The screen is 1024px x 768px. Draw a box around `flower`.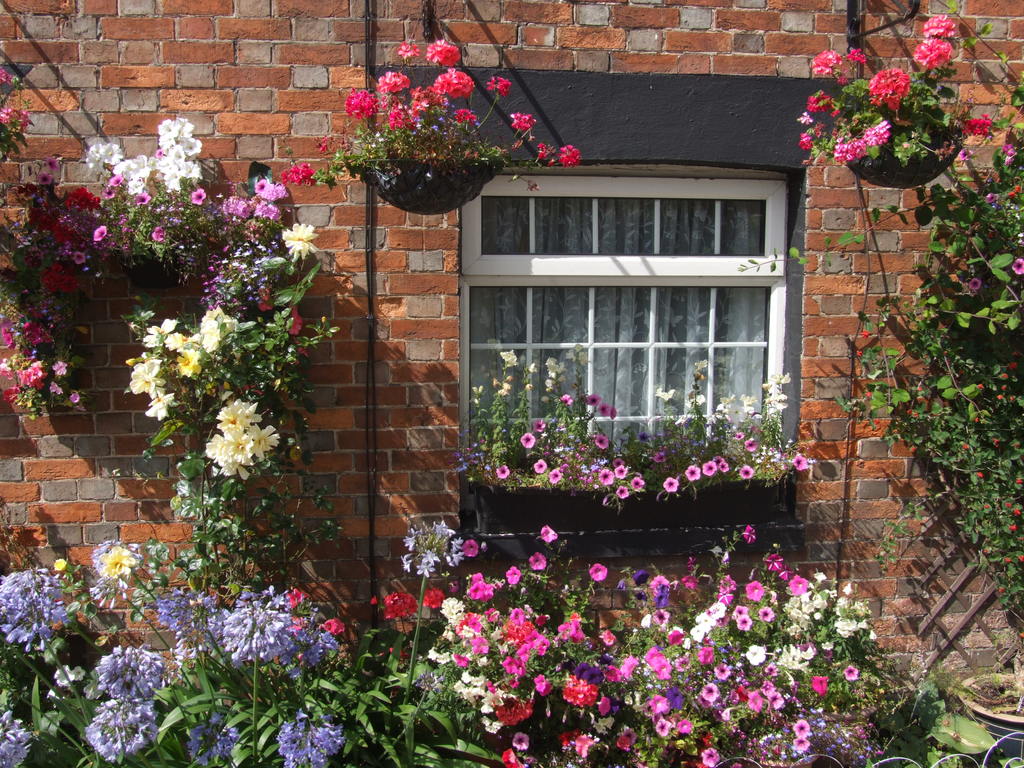
[1011, 257, 1023, 276].
